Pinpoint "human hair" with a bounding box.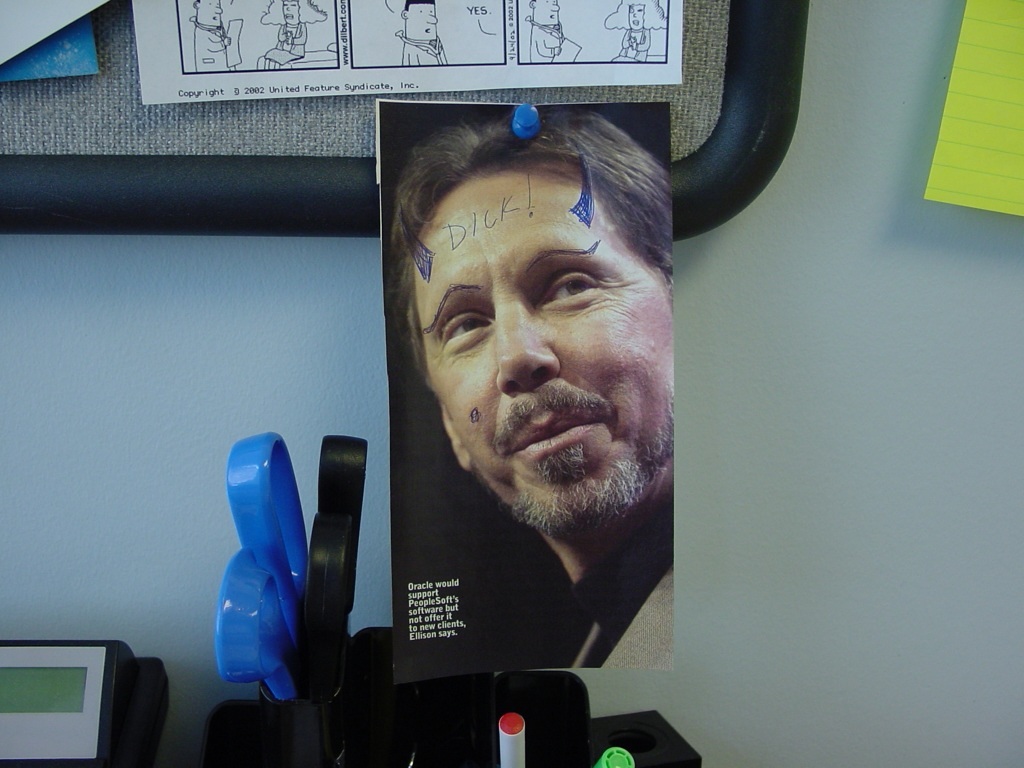
locate(379, 103, 676, 375).
